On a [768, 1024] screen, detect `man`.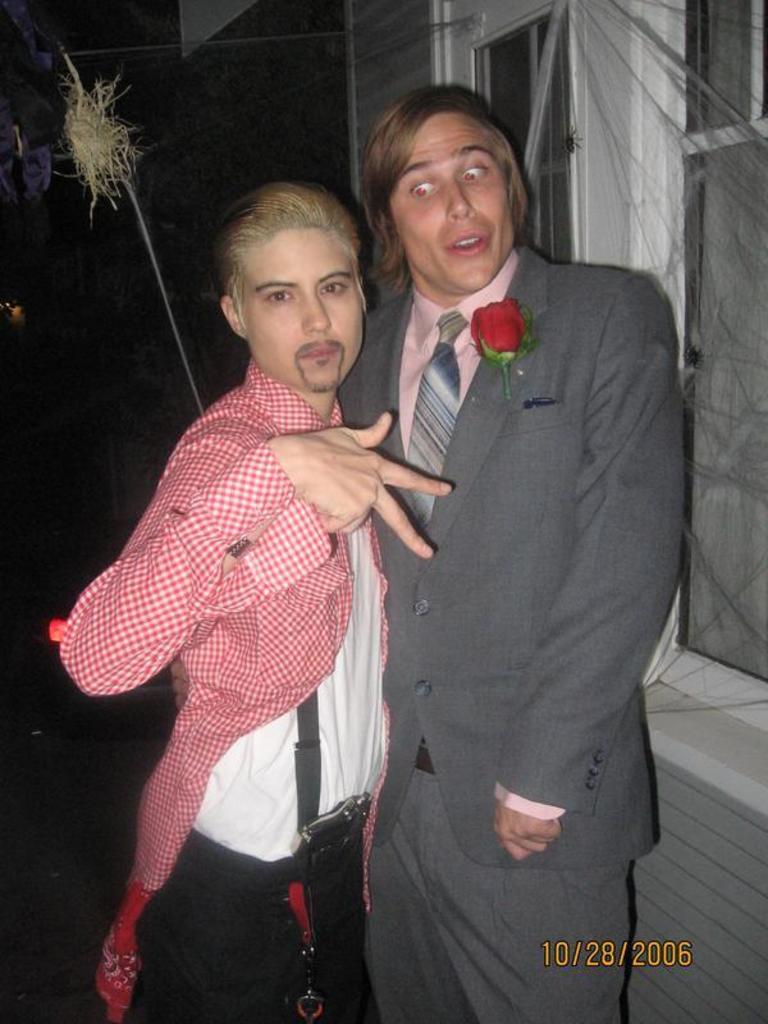
rect(58, 182, 452, 1023).
